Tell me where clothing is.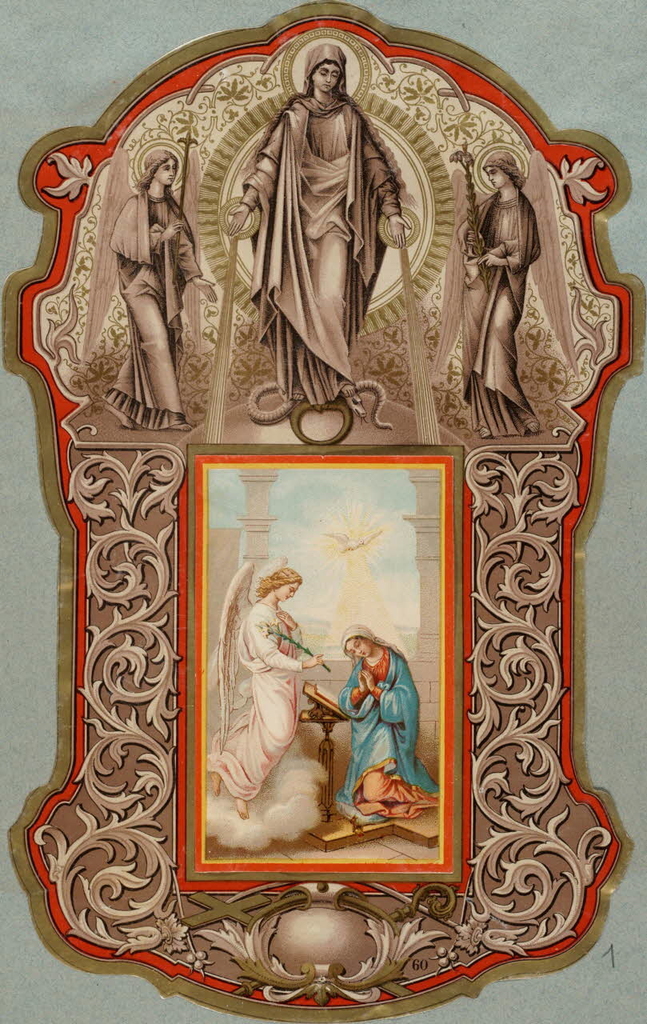
clothing is at x1=224 y1=602 x2=309 y2=810.
